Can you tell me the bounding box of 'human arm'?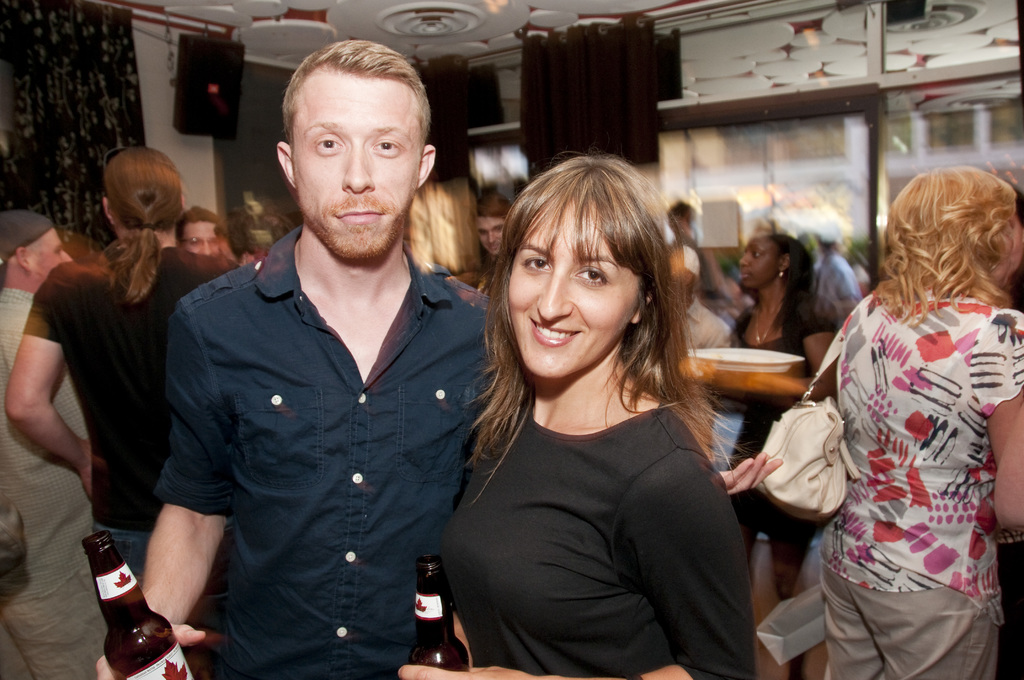
692/308/845/404.
